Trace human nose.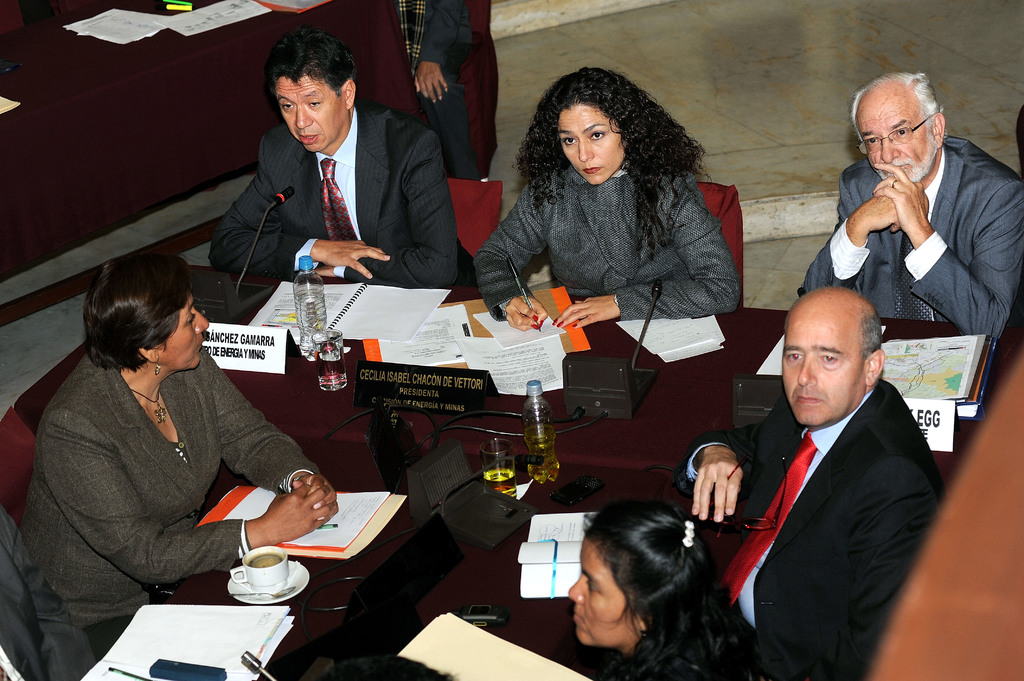
Traced to x1=797, y1=355, x2=815, y2=386.
